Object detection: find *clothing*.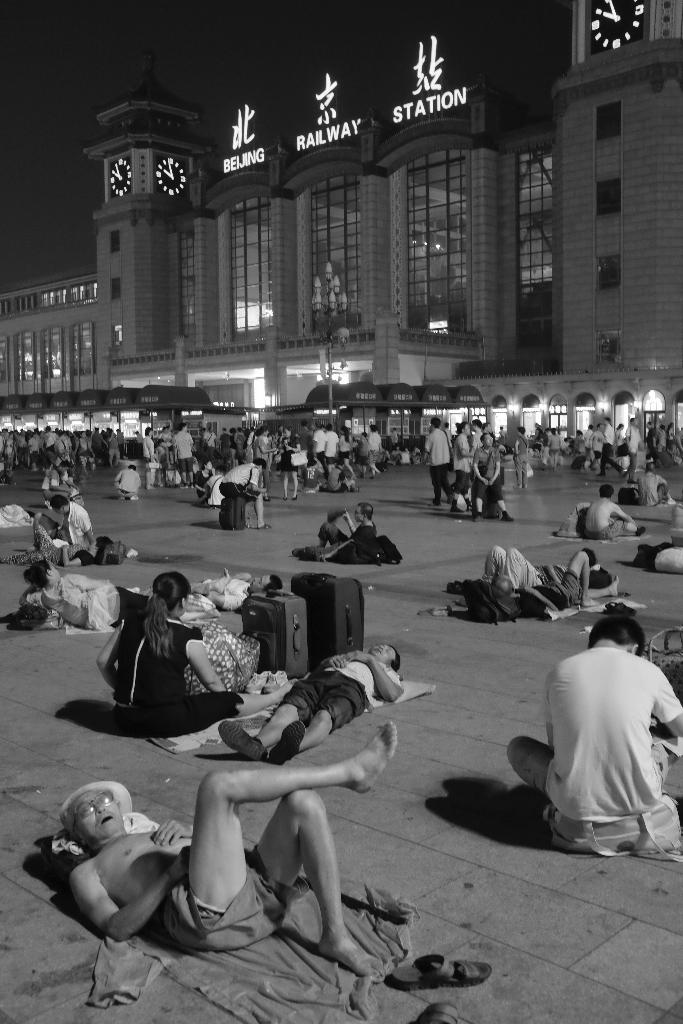
bbox=[275, 439, 303, 476].
